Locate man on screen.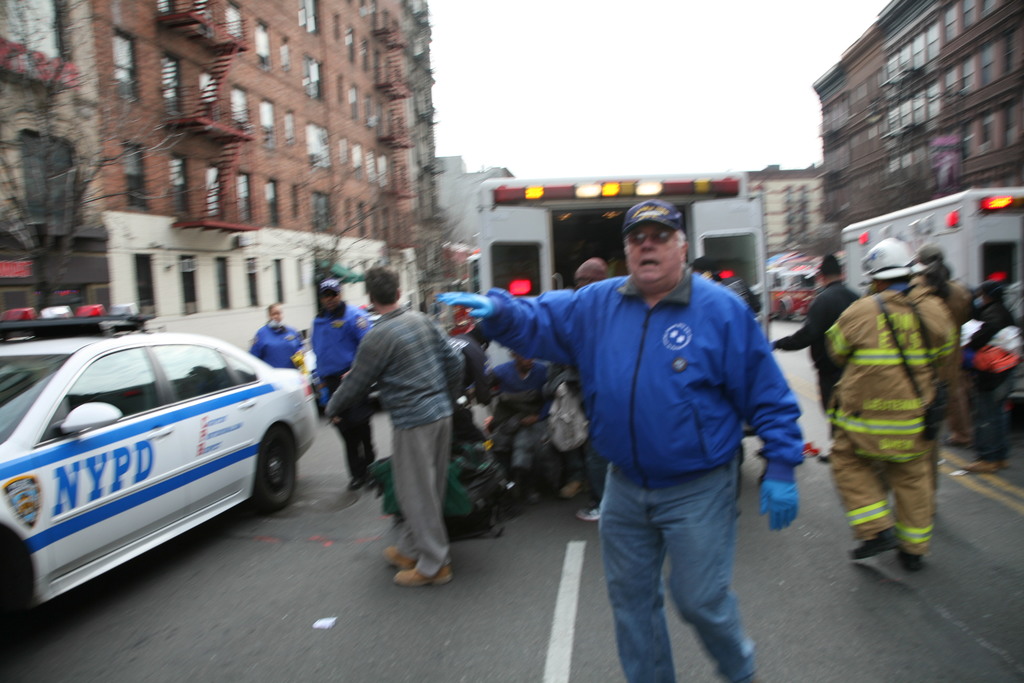
On screen at [left=321, top=263, right=467, bottom=586].
